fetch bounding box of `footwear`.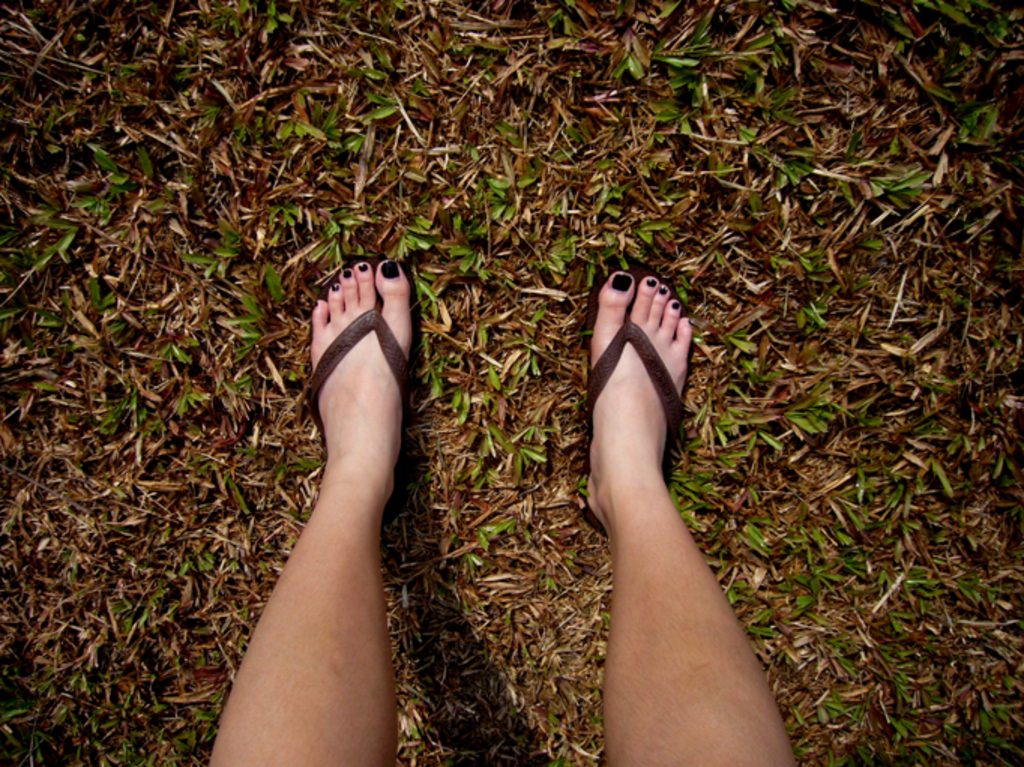
Bbox: left=575, top=278, right=701, bottom=600.
